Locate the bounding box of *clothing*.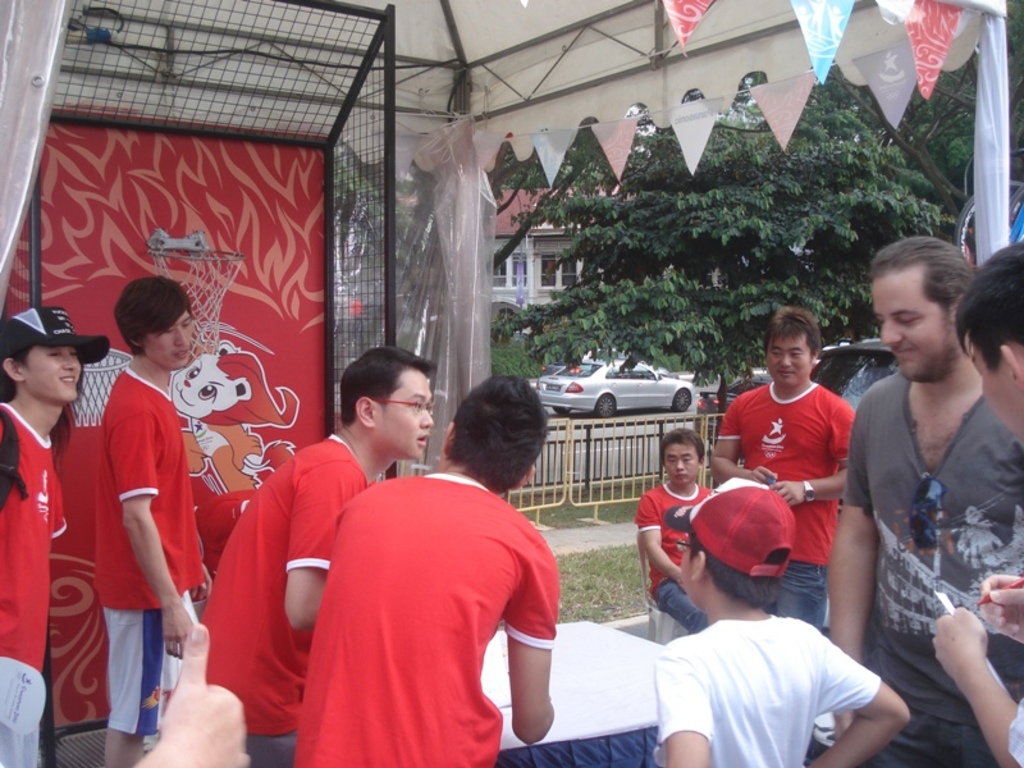
Bounding box: bbox(288, 445, 553, 749).
